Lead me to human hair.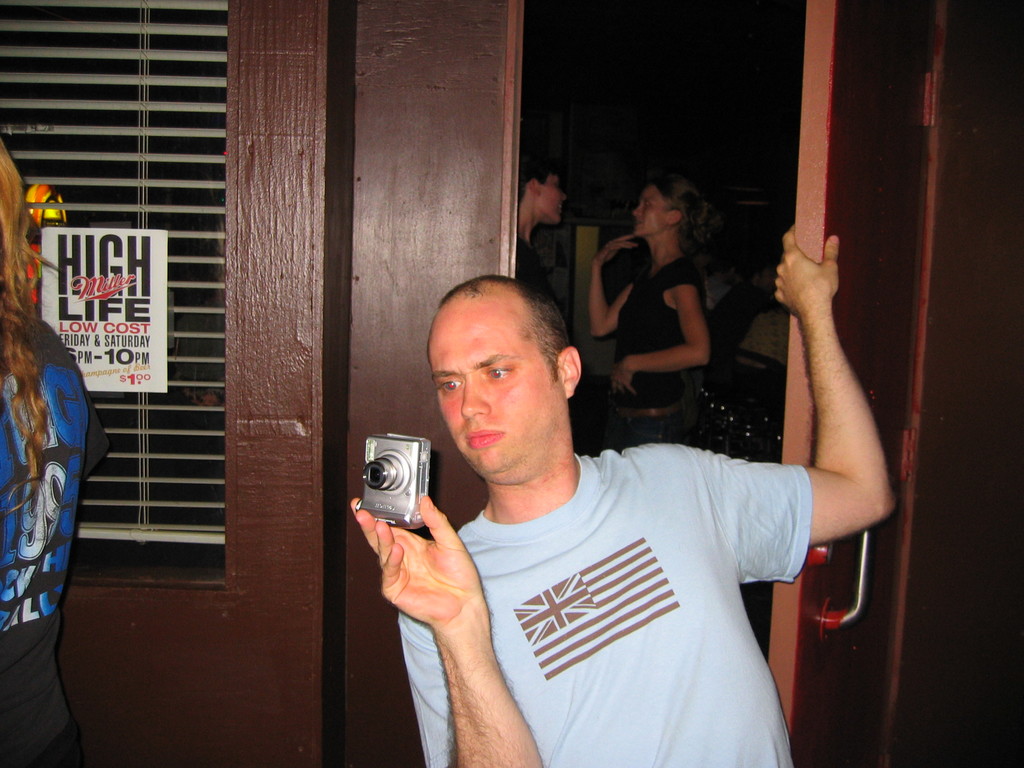
Lead to [0, 133, 65, 513].
